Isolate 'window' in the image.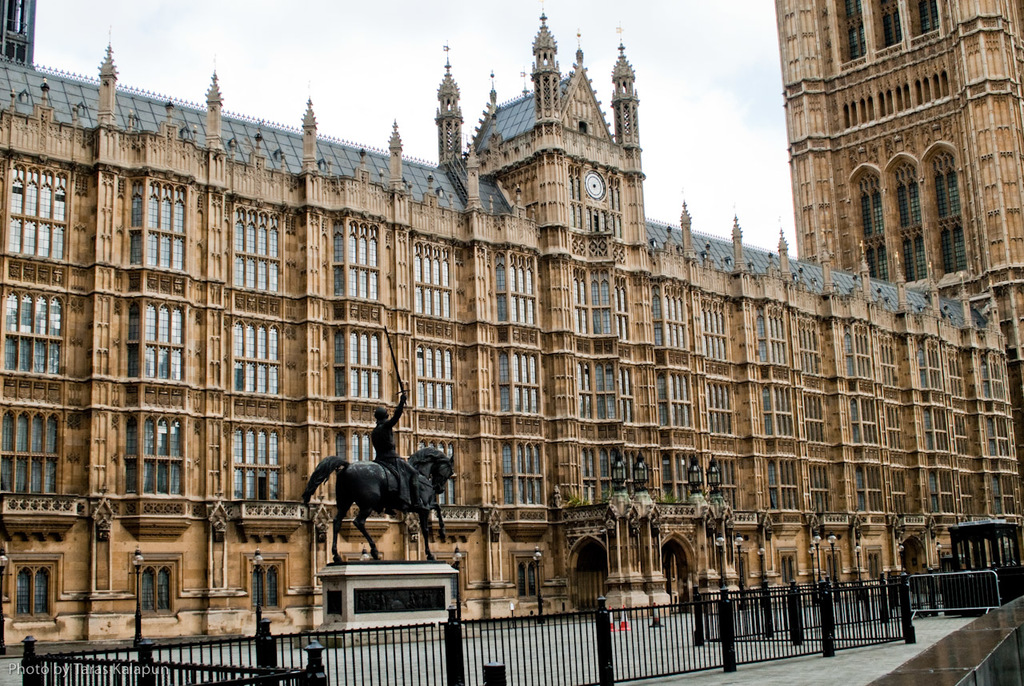
Isolated region: select_region(985, 418, 1015, 458).
